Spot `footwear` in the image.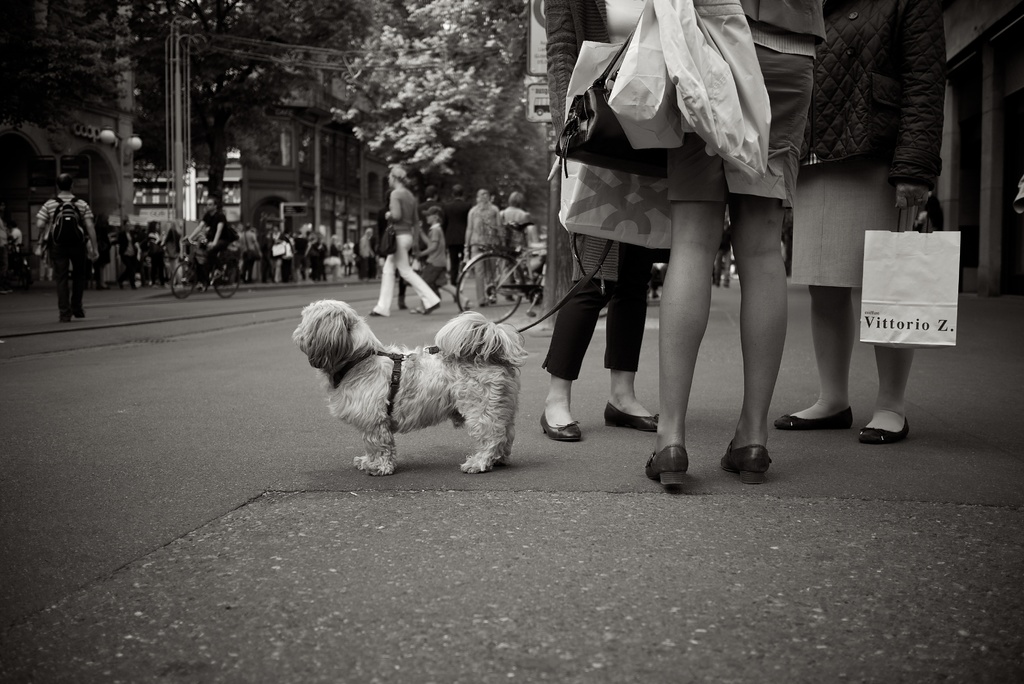
`footwear` found at <bbox>645, 440, 692, 495</bbox>.
